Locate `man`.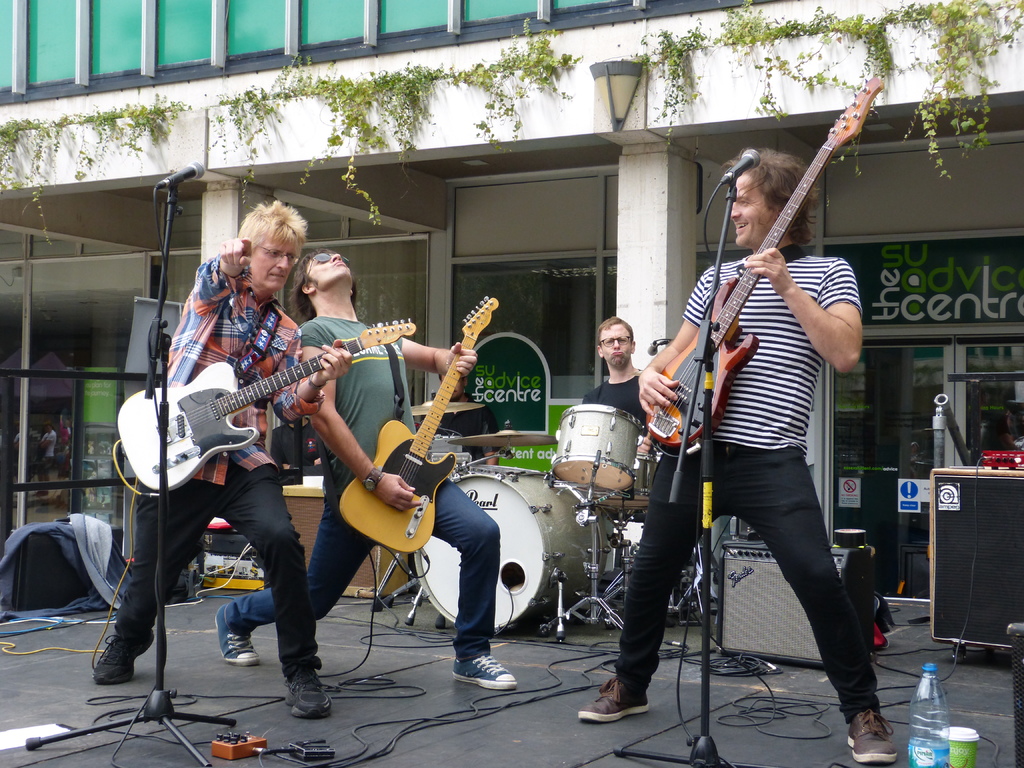
Bounding box: <box>573,141,898,766</box>.
